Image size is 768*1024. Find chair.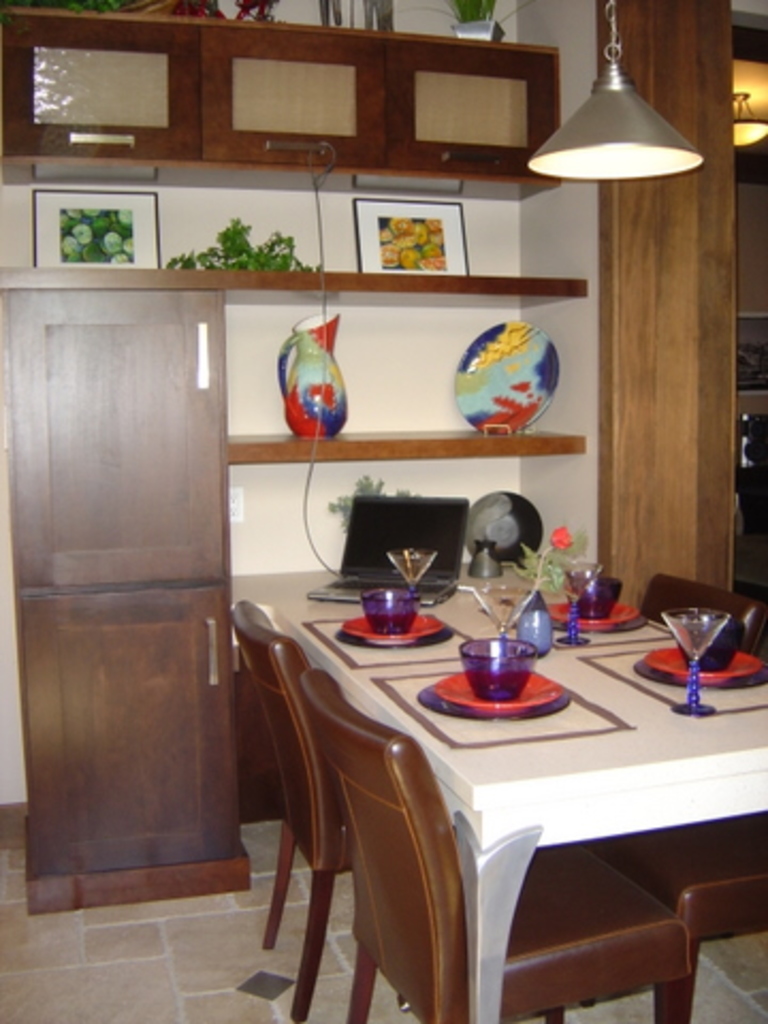
220/602/354/1022.
